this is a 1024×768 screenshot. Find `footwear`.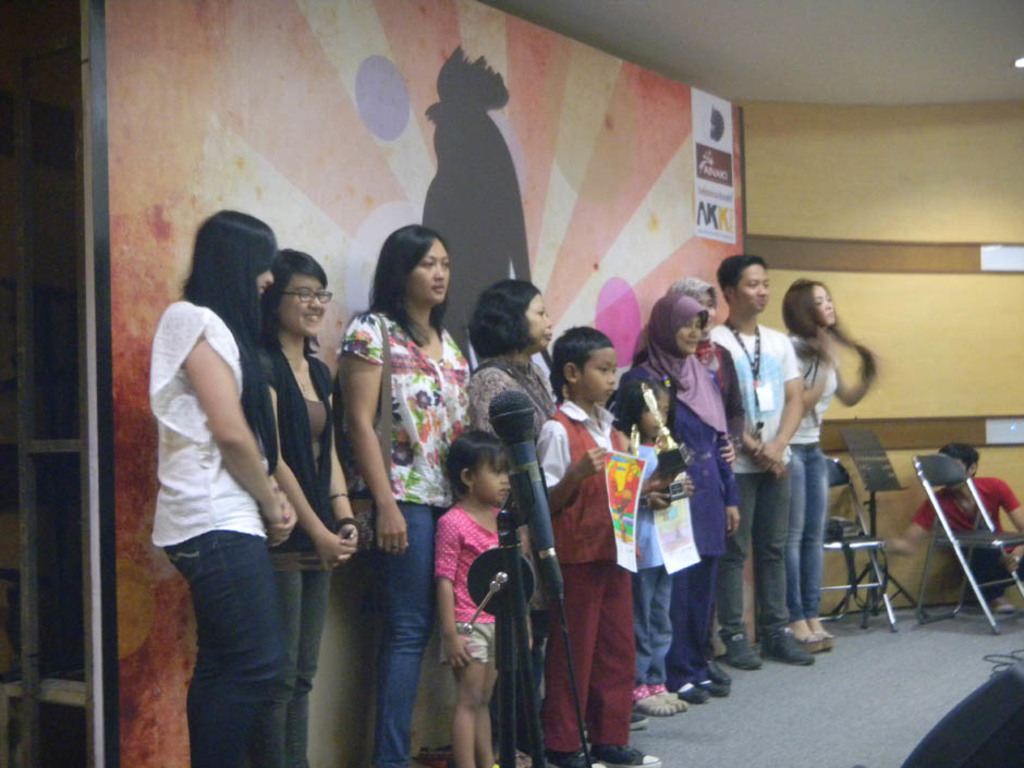
Bounding box: [760, 629, 813, 668].
